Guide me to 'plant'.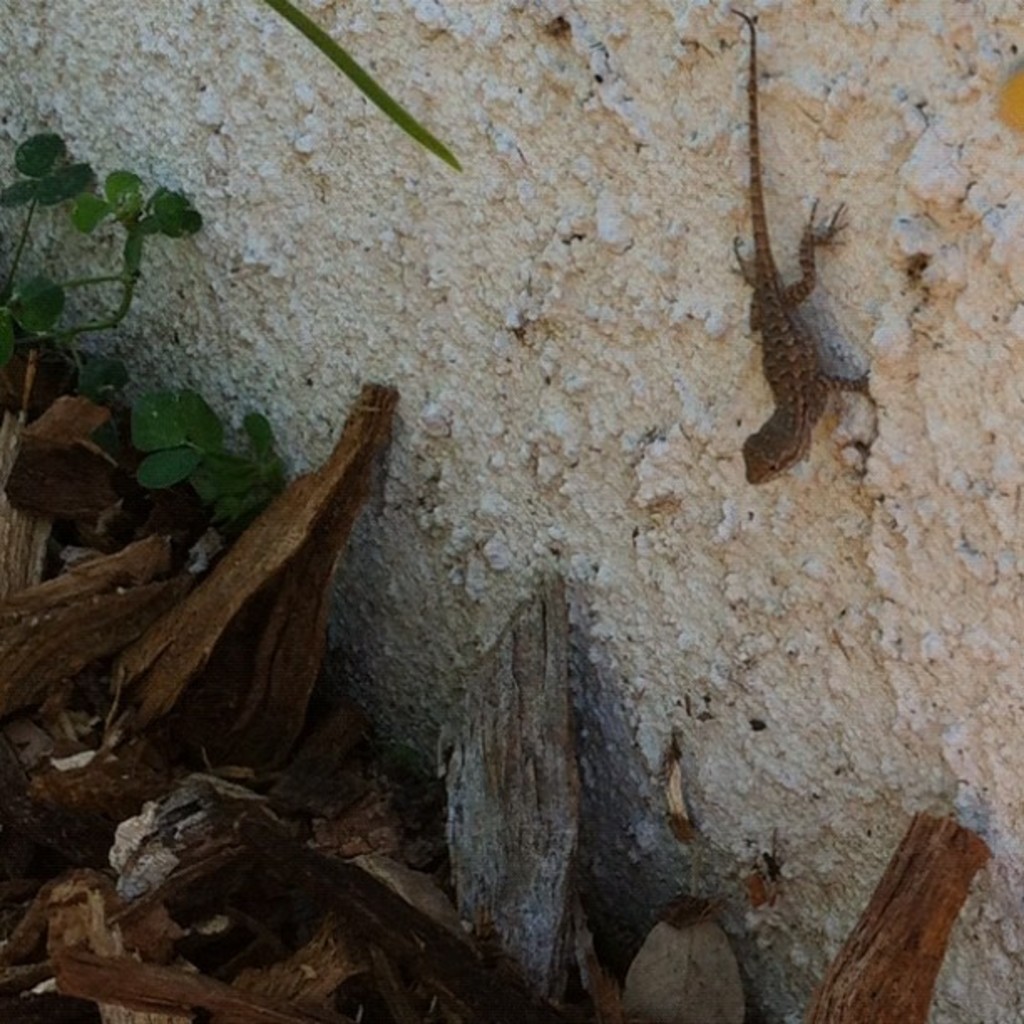
Guidance: (0, 141, 192, 351).
